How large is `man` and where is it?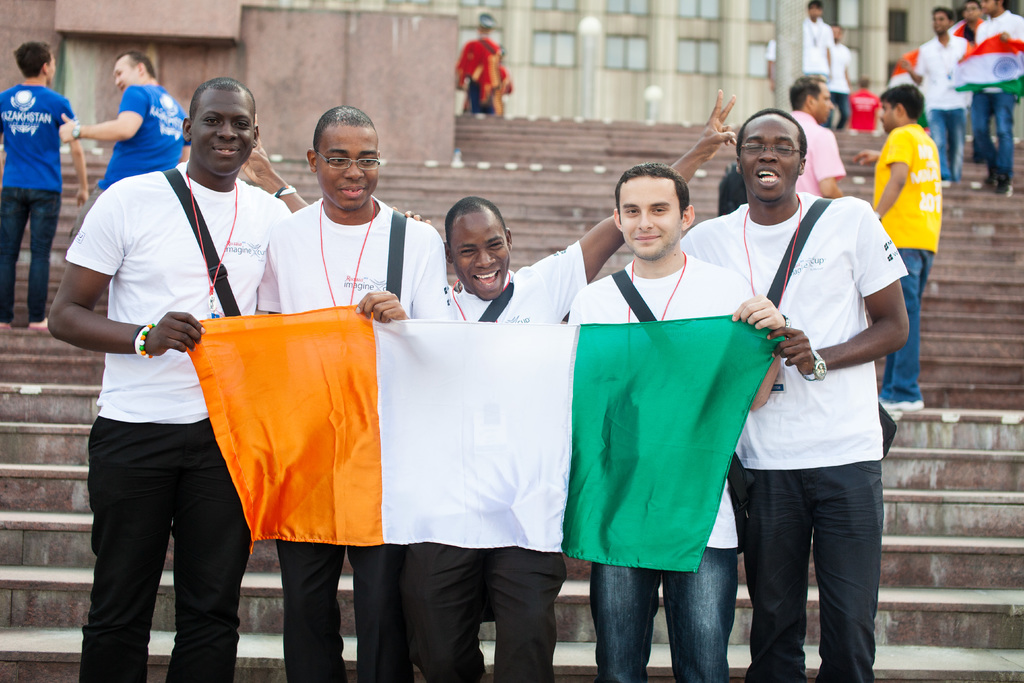
Bounding box: Rect(447, 14, 514, 118).
